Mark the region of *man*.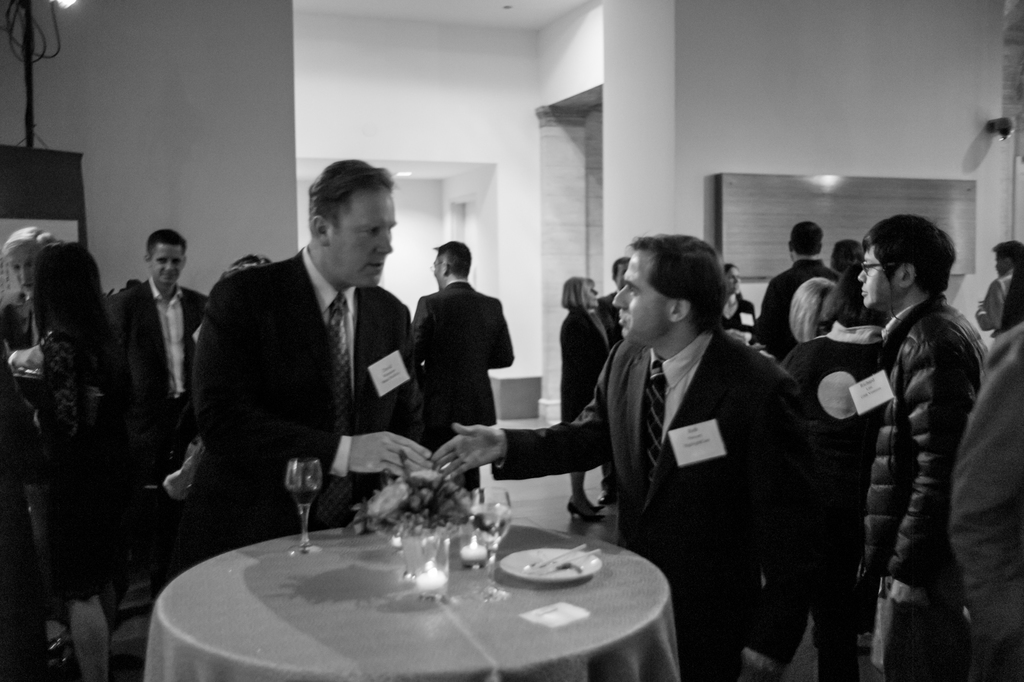
Region: <region>977, 240, 1023, 331</region>.
